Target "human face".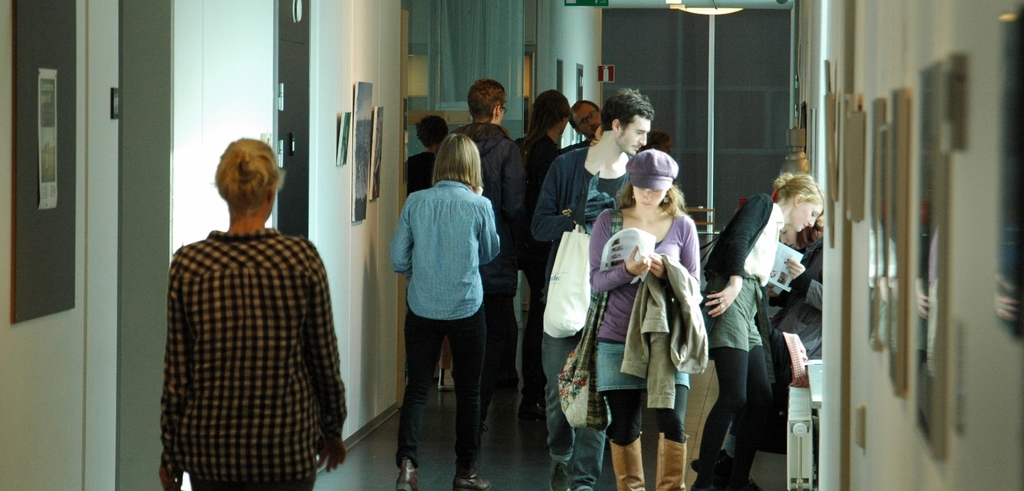
Target region: bbox=(792, 198, 824, 234).
